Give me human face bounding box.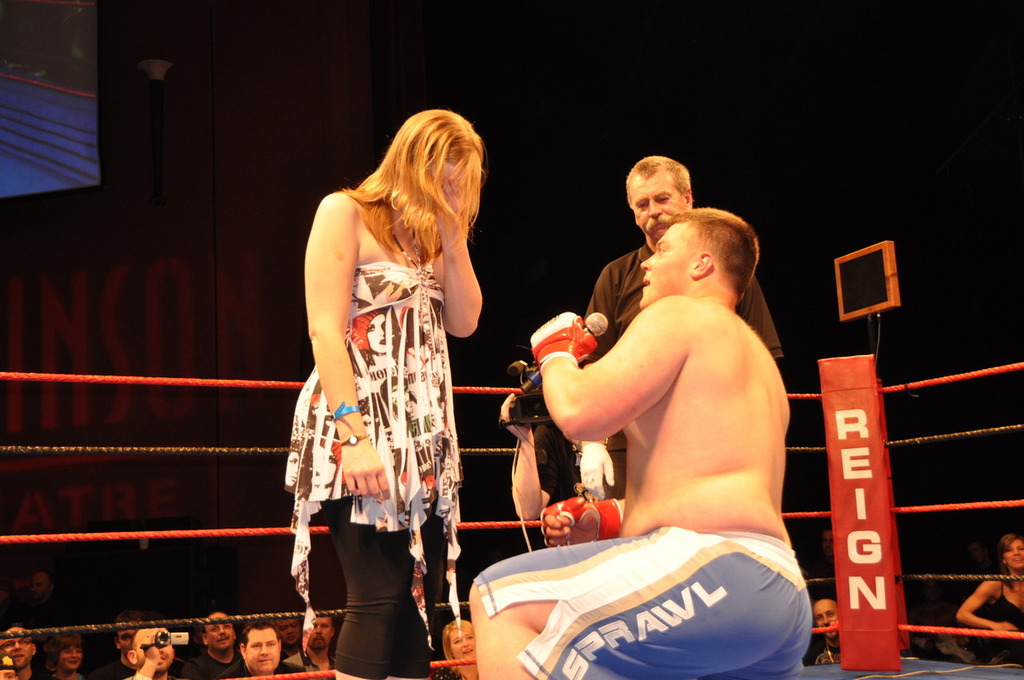
x1=205 y1=619 x2=235 y2=649.
